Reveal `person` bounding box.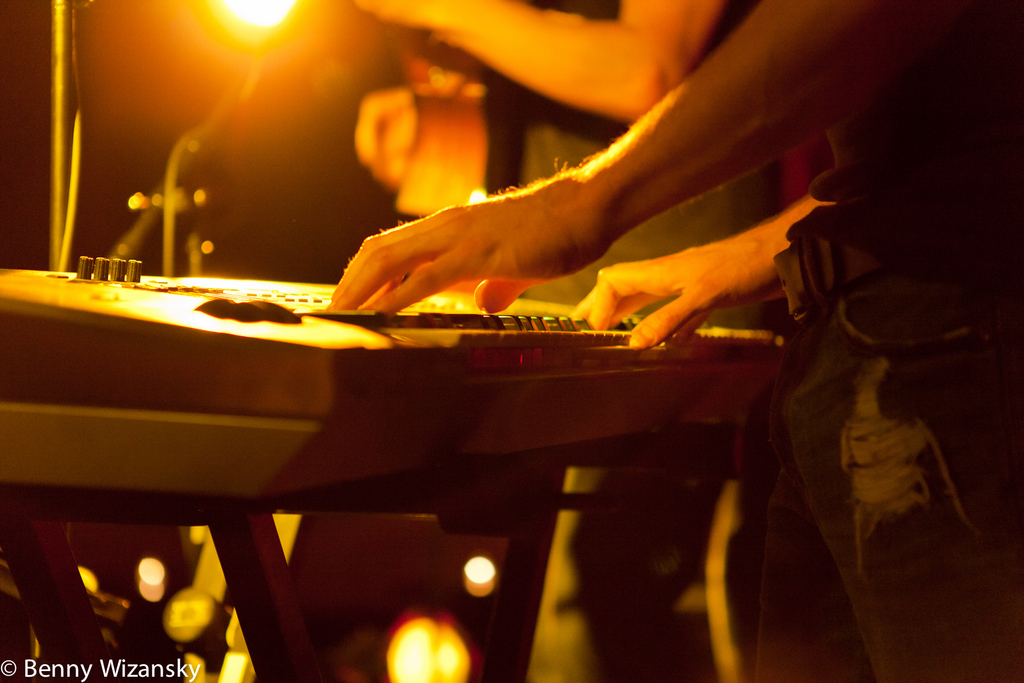
Revealed: bbox=(356, 0, 719, 677).
